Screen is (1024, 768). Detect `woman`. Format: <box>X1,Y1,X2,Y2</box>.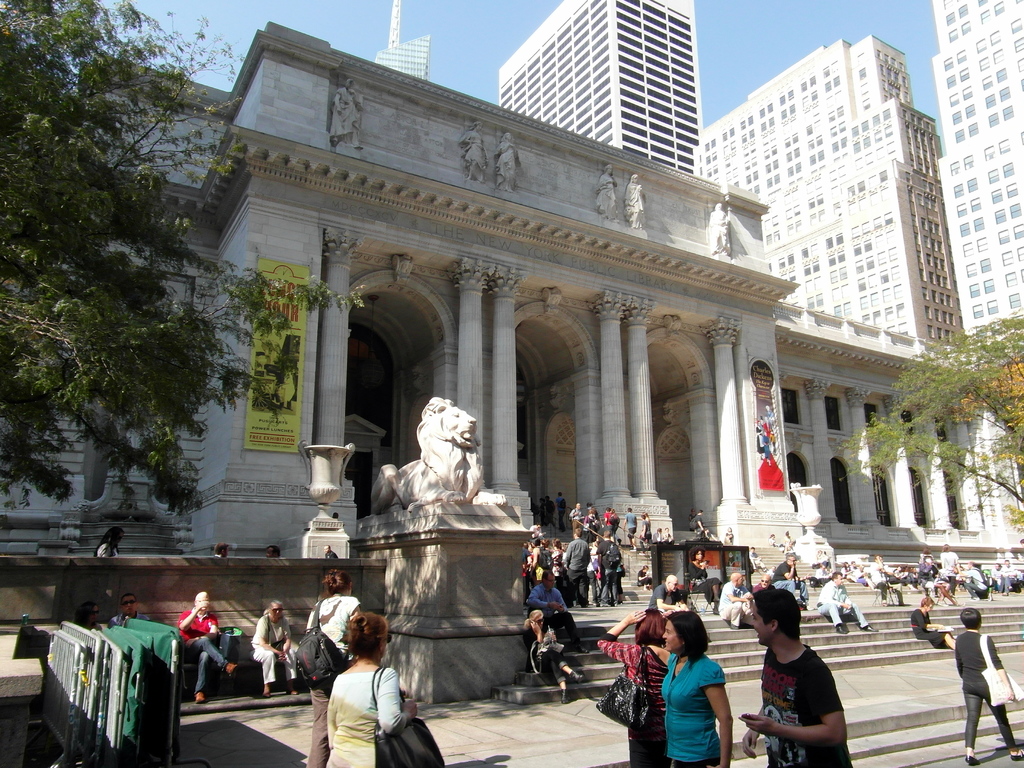
<box>324,611,419,767</box>.
